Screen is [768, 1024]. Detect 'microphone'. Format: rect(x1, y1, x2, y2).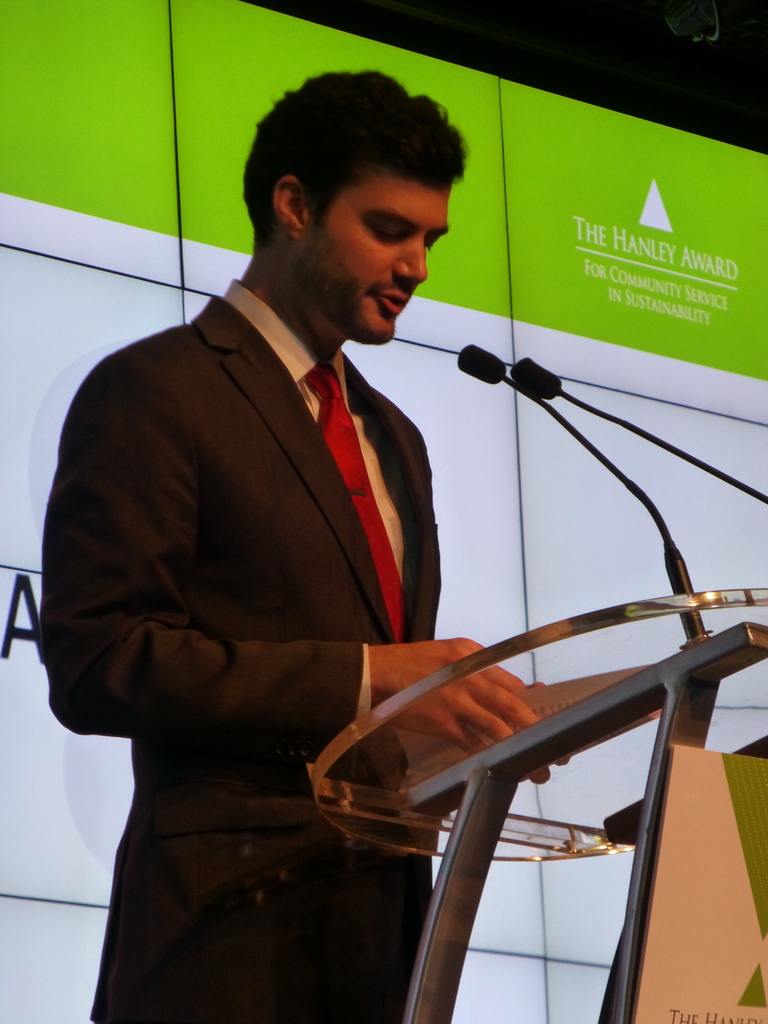
rect(457, 342, 506, 383).
